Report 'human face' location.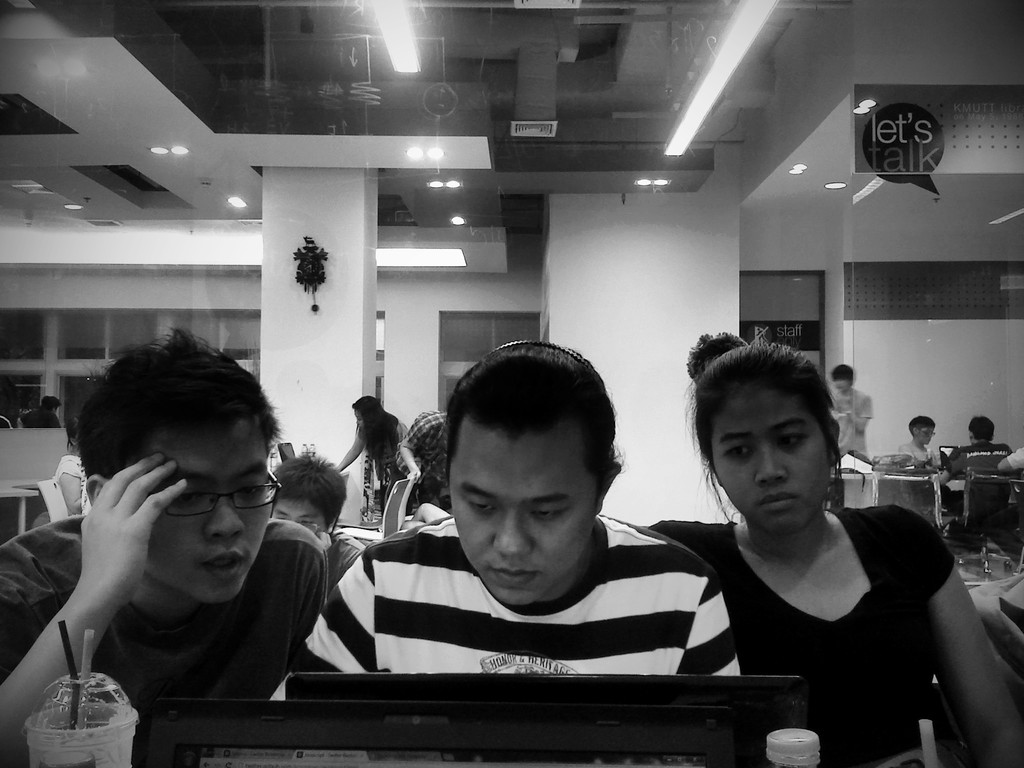
Report: (712,390,830,532).
